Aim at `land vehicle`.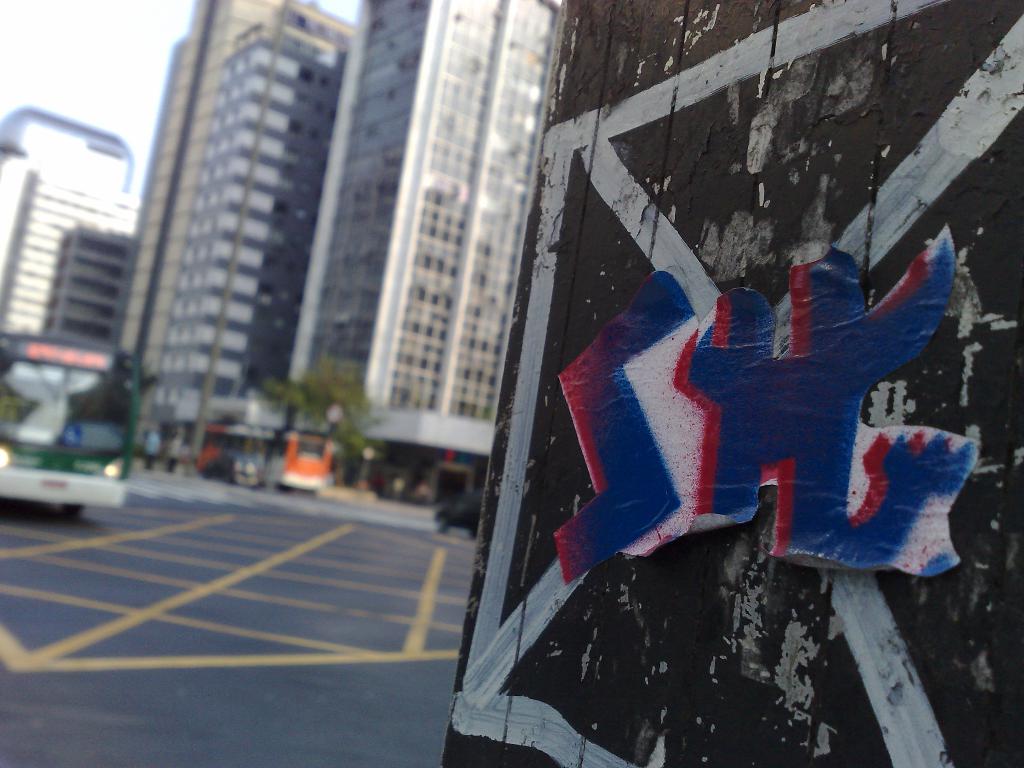
Aimed at crop(429, 483, 488, 542).
